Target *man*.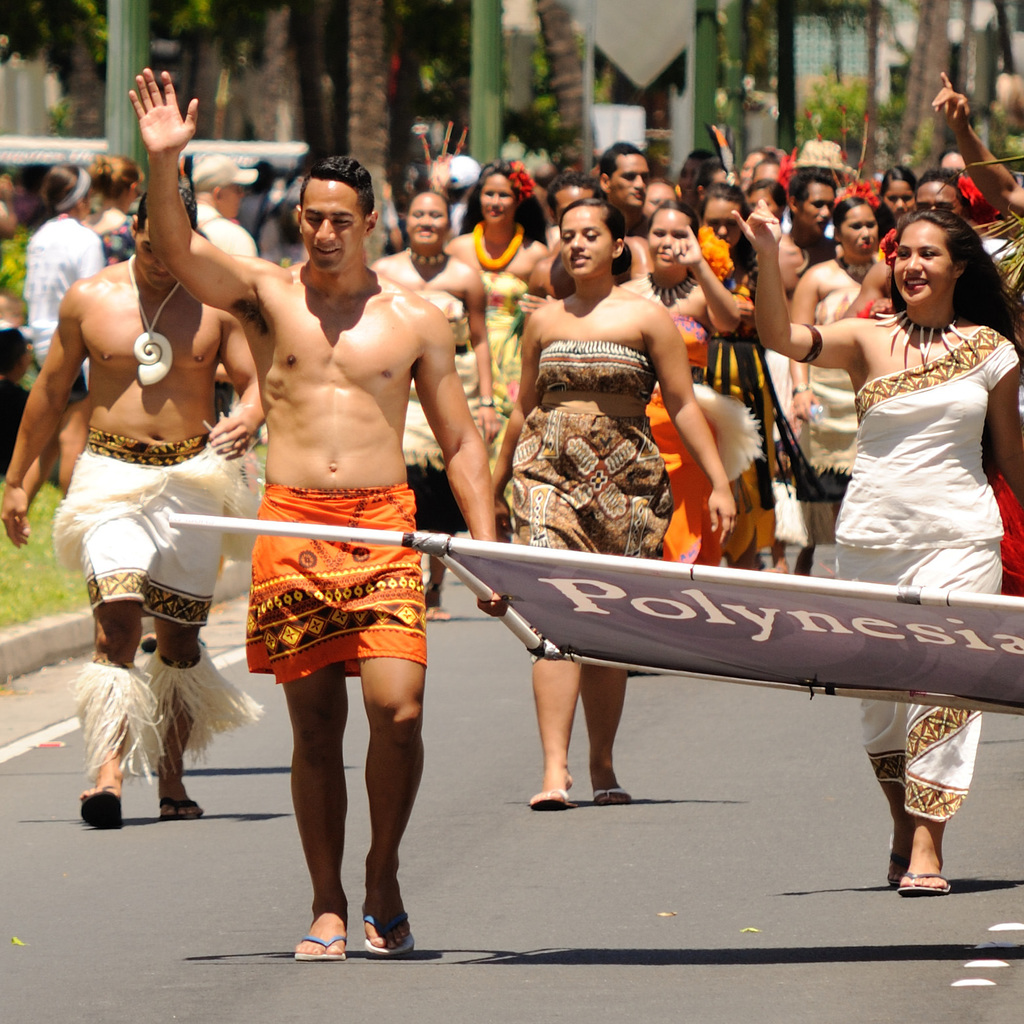
Target region: 39,110,282,843.
